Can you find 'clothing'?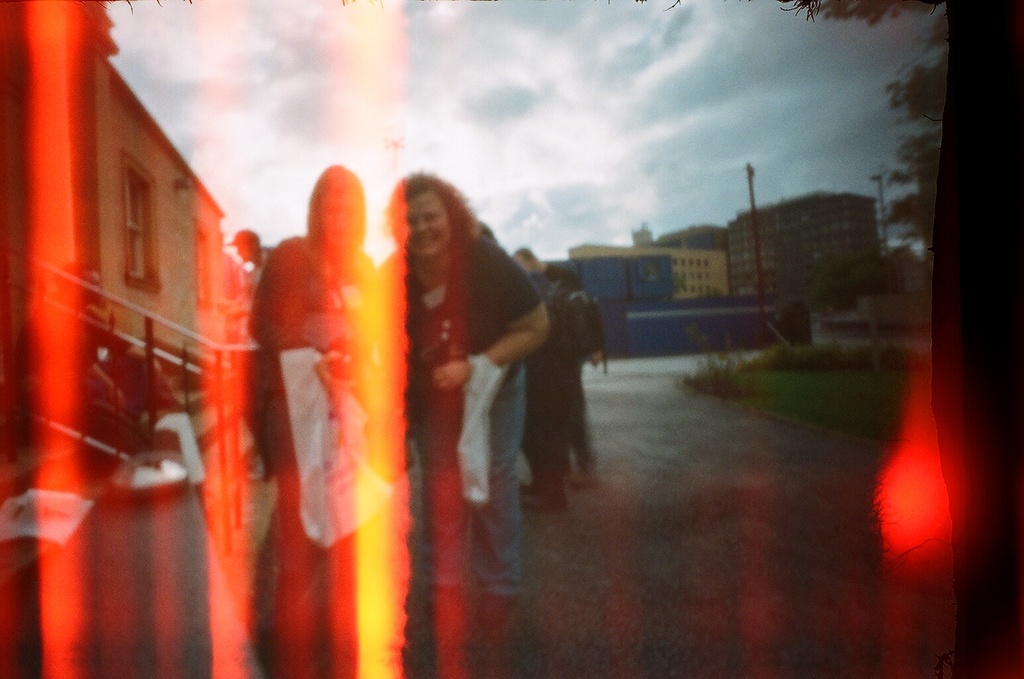
Yes, bounding box: (237, 262, 265, 463).
